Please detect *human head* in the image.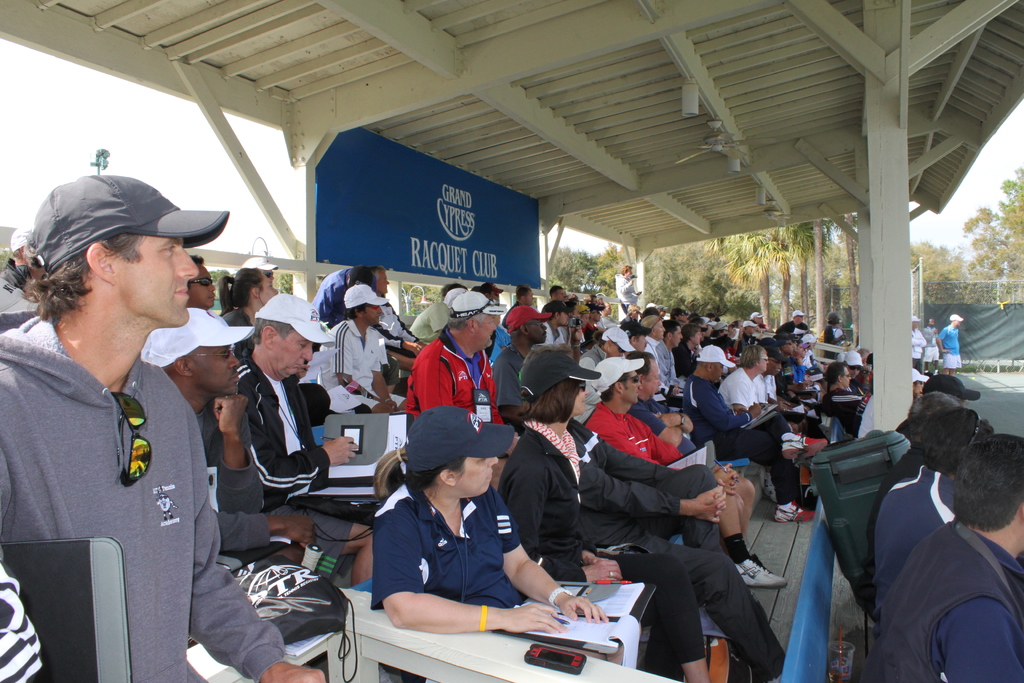
[500,302,549,344].
